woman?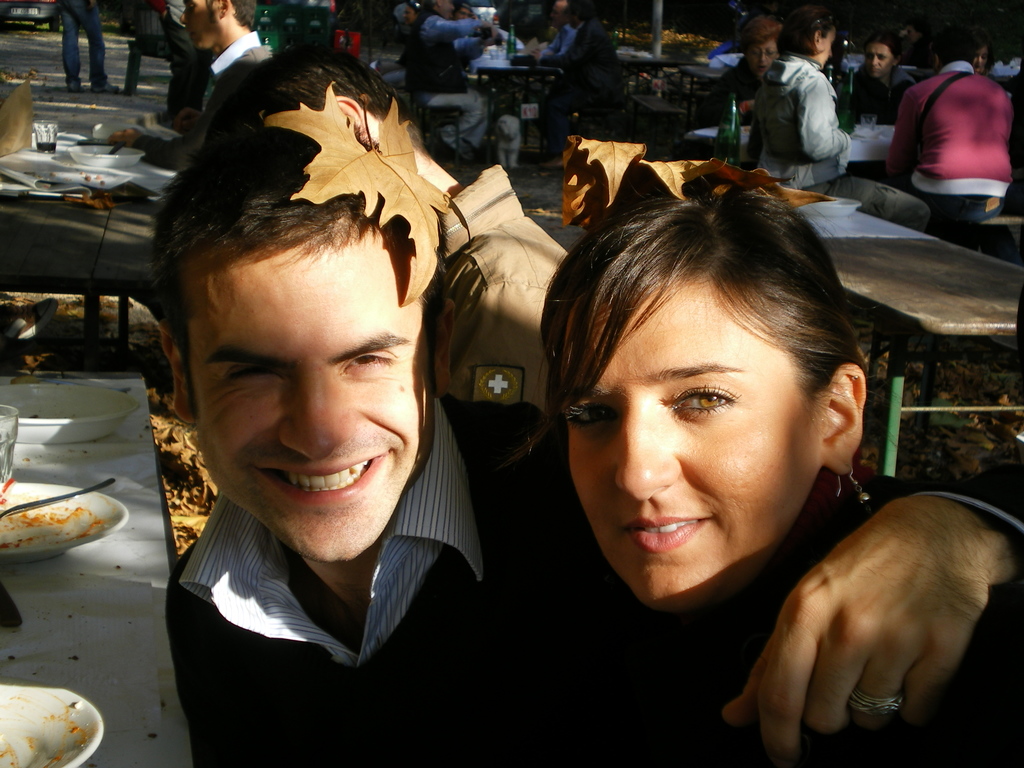
x1=523 y1=191 x2=1022 y2=767
